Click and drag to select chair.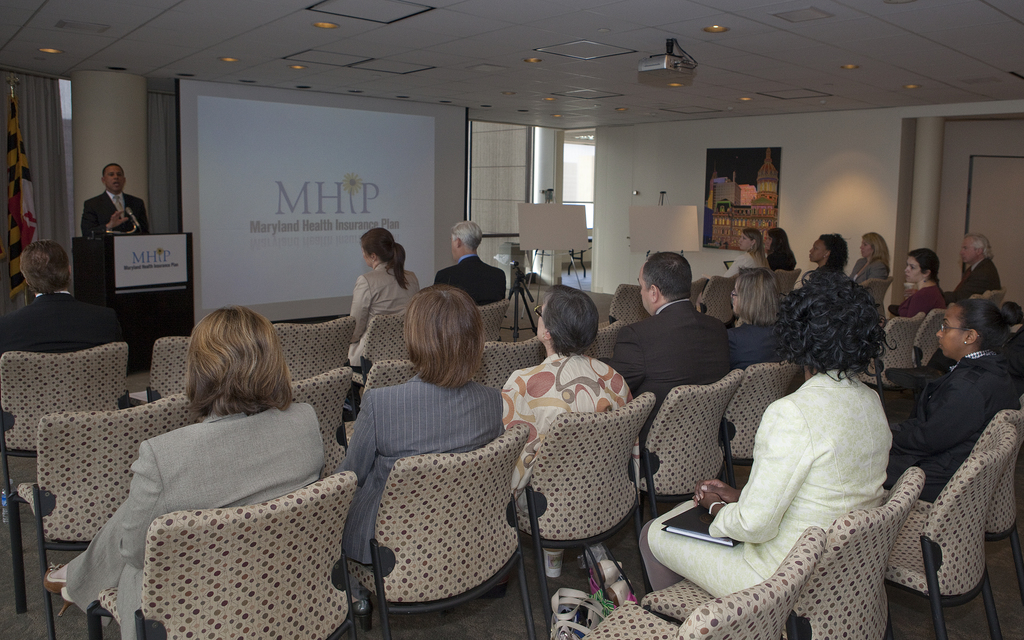
Selection: (left=967, top=292, right=989, bottom=300).
